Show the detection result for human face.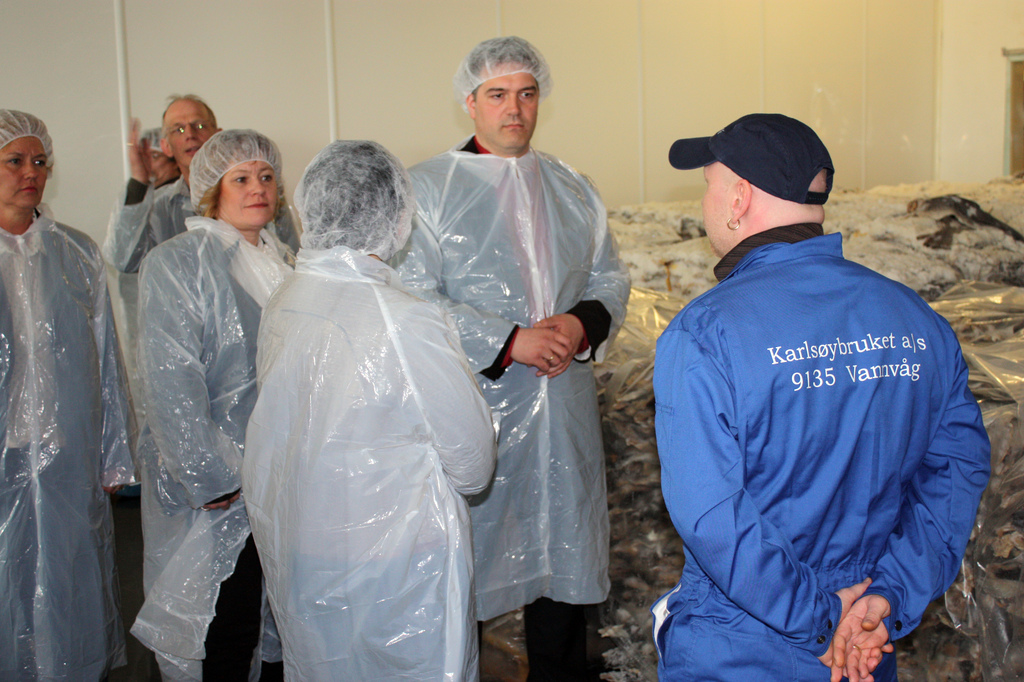
bbox=[169, 99, 215, 163].
